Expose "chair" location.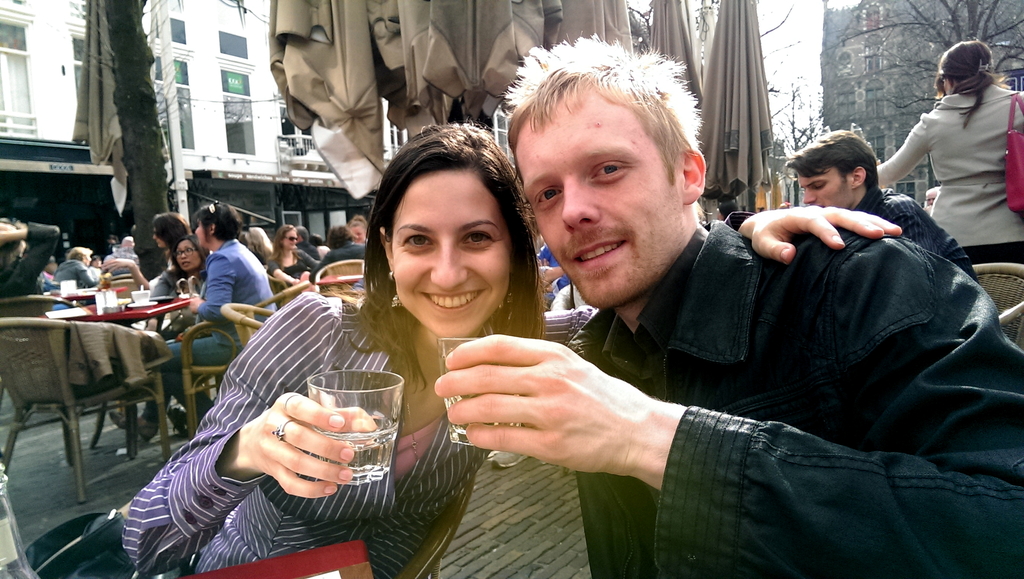
Exposed at rect(0, 294, 135, 468).
